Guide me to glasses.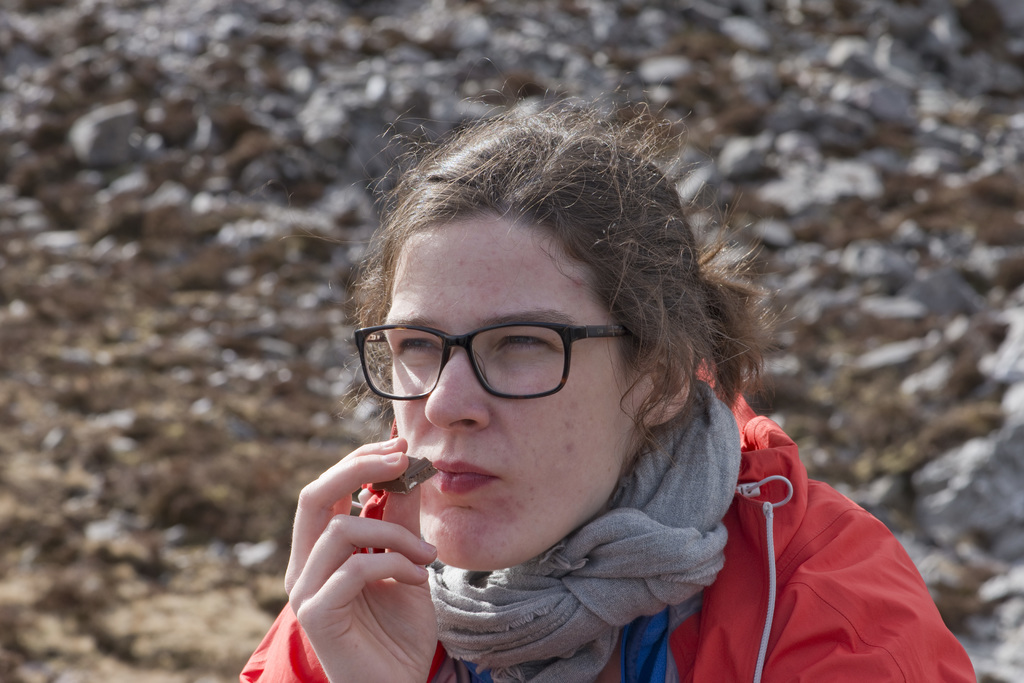
Guidance: x1=354 y1=319 x2=634 y2=400.
